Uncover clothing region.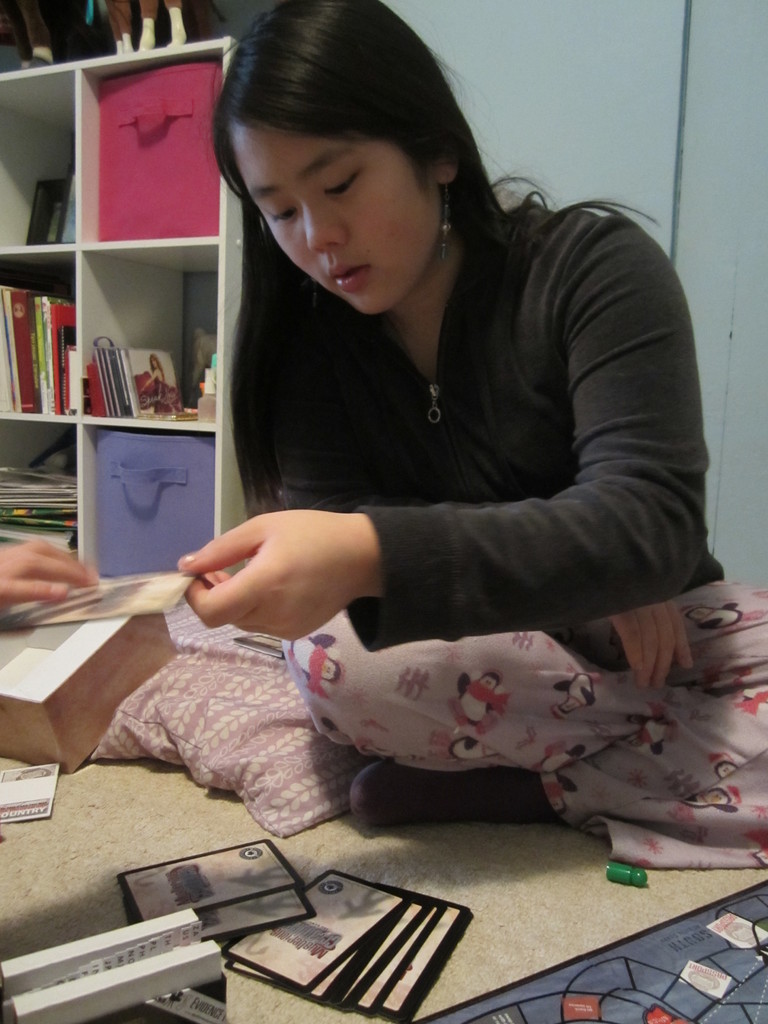
Uncovered: l=239, t=182, r=726, b=664.
